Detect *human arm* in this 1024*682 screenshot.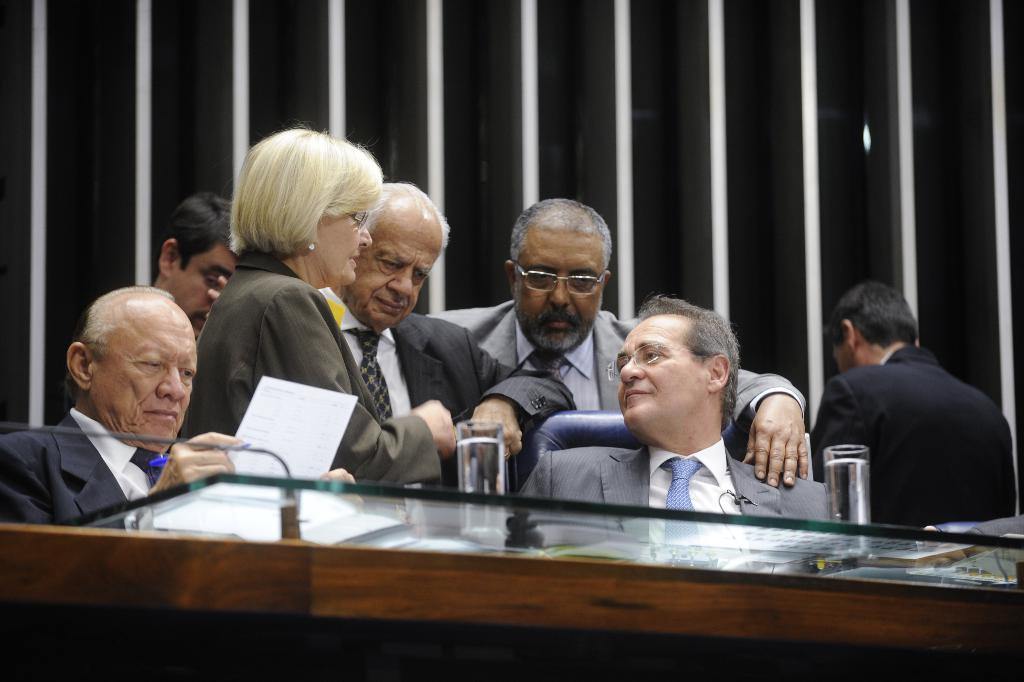
Detection: Rect(265, 295, 454, 490).
